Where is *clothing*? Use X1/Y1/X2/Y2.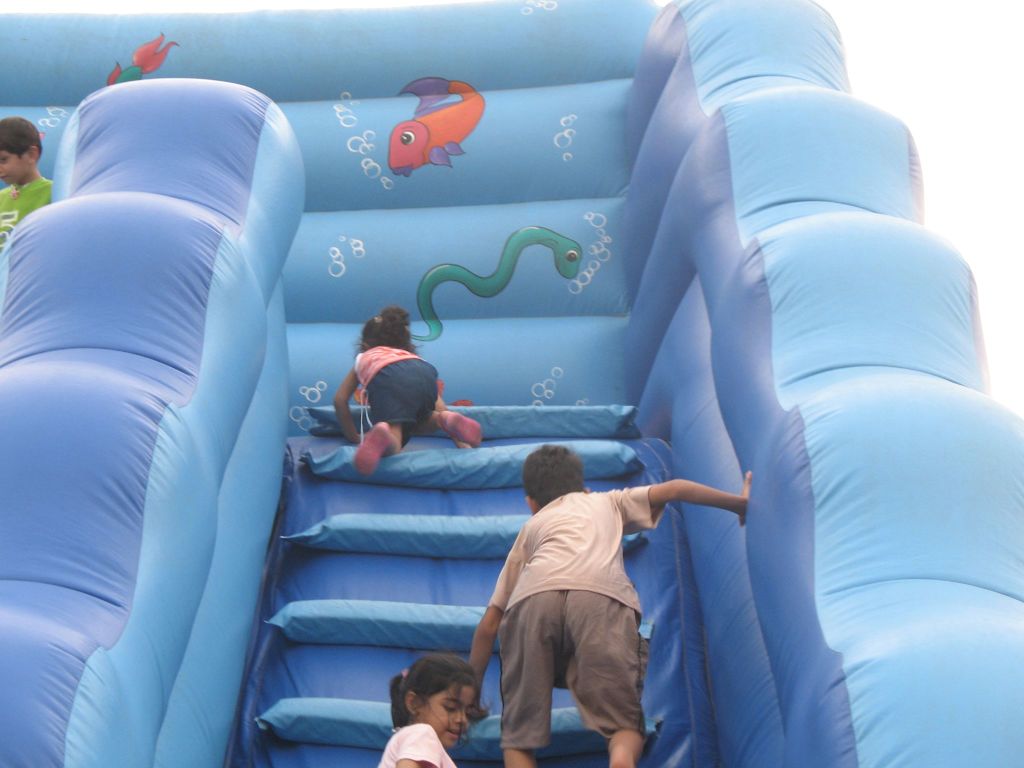
0/175/60/257.
